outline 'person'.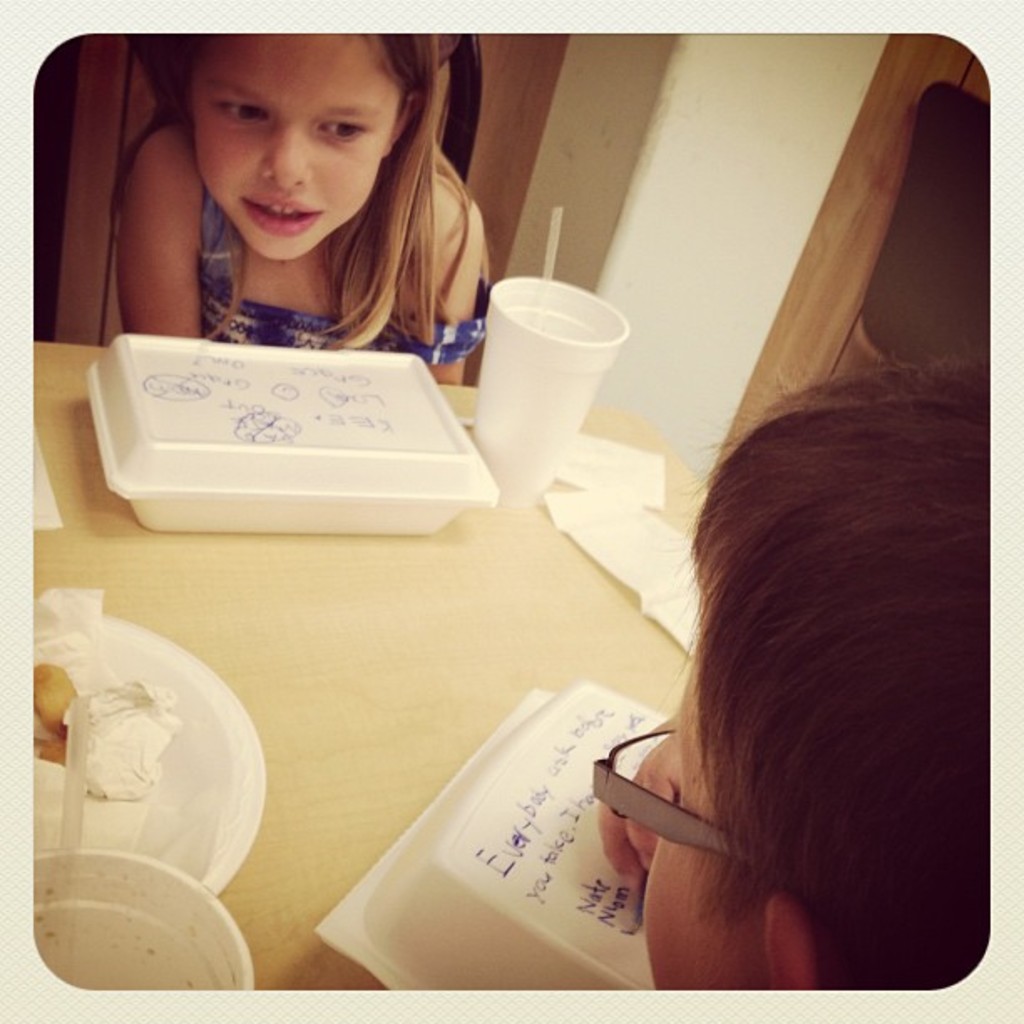
Outline: <bbox>119, 28, 489, 387</bbox>.
